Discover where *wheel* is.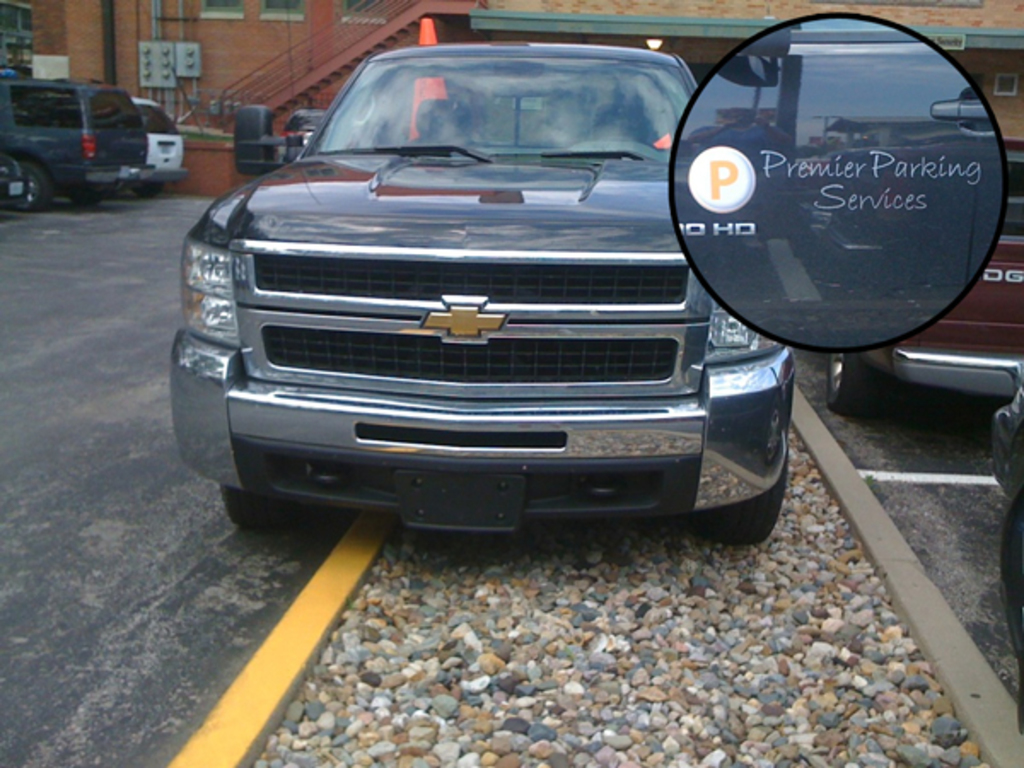
Discovered at Rect(137, 181, 159, 196).
